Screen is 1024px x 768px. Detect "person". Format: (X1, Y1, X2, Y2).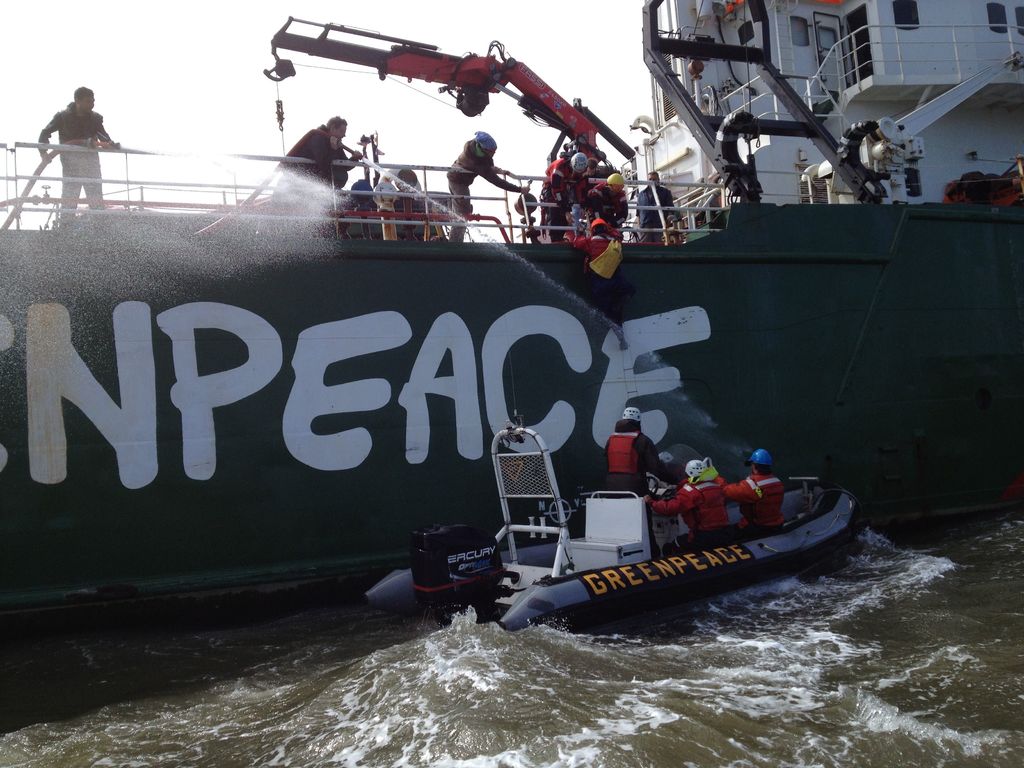
(538, 157, 593, 240).
